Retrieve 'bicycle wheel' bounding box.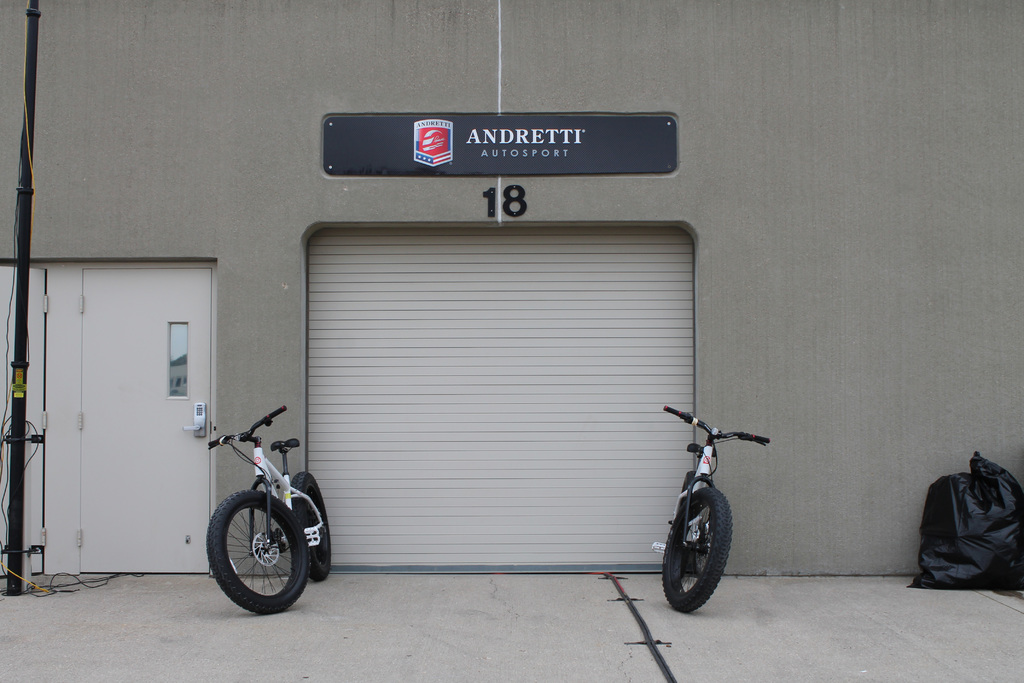
Bounding box: [679, 468, 708, 578].
